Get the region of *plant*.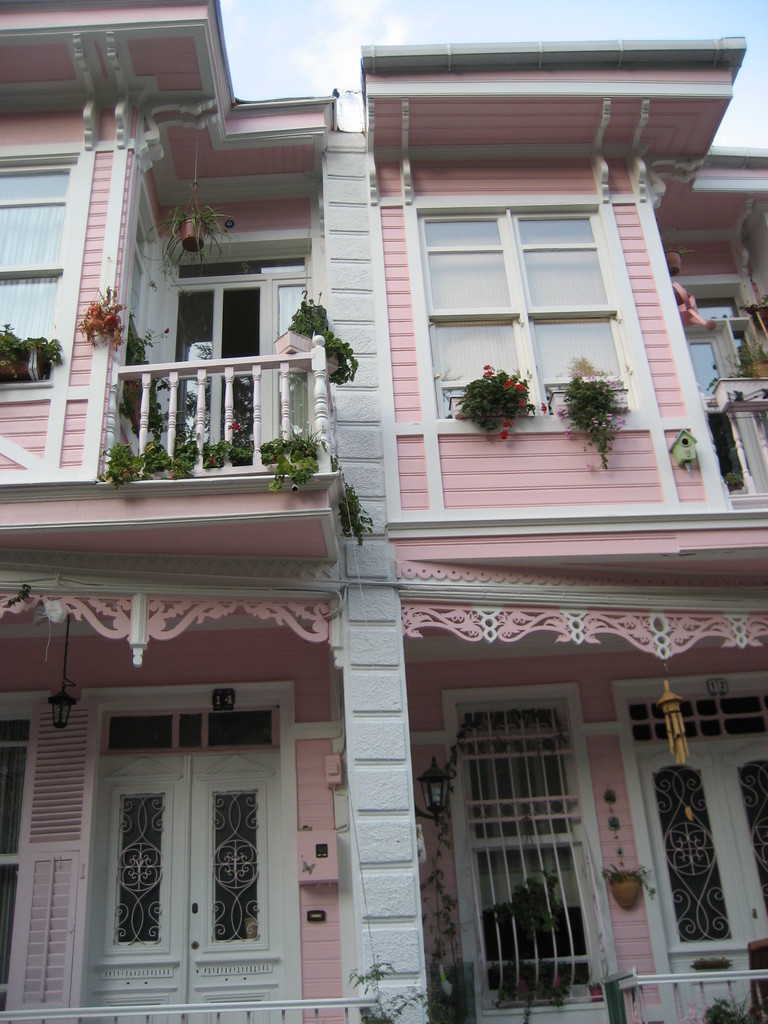
560 358 625 473.
